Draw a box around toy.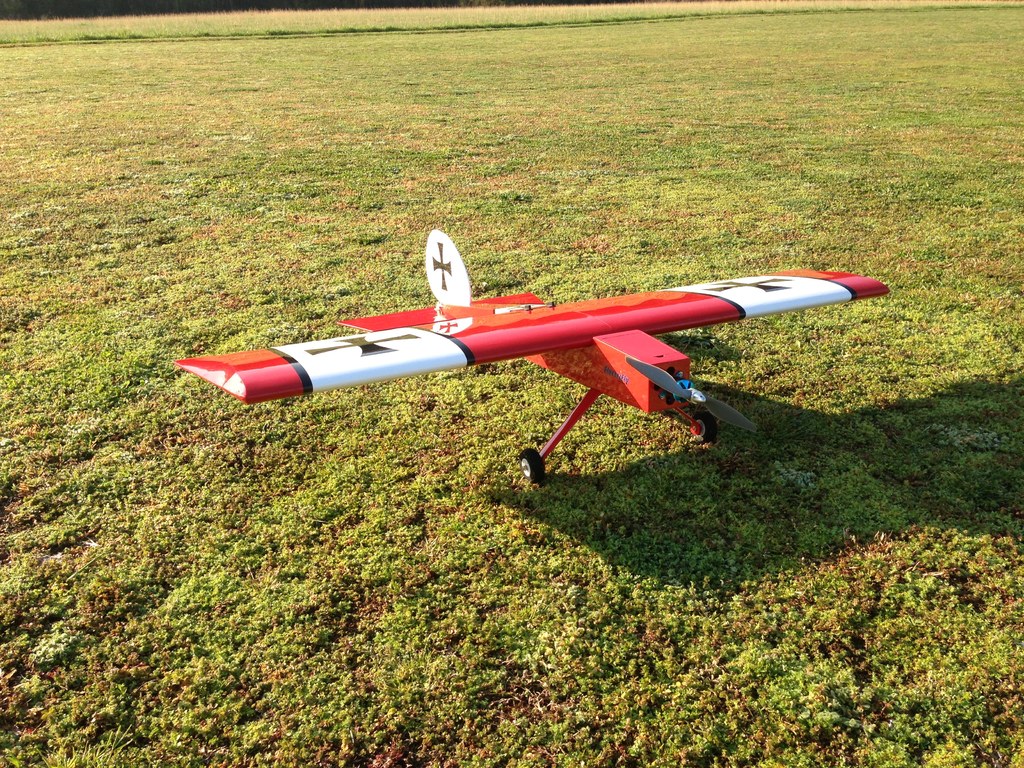
(left=176, top=239, right=851, bottom=472).
